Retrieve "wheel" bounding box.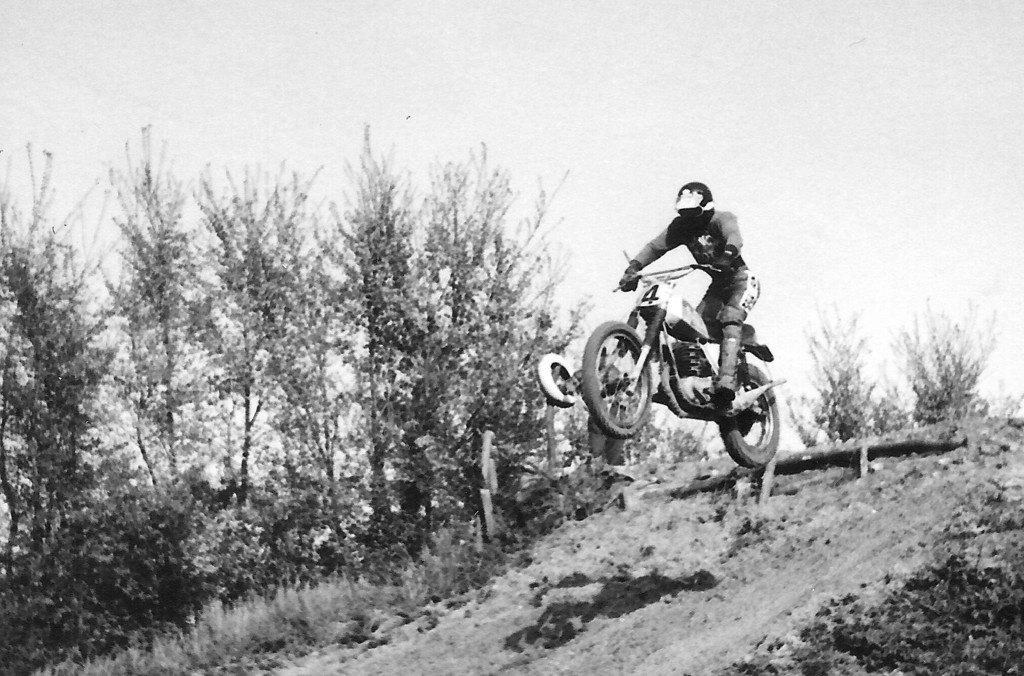
Bounding box: box=[714, 363, 779, 474].
